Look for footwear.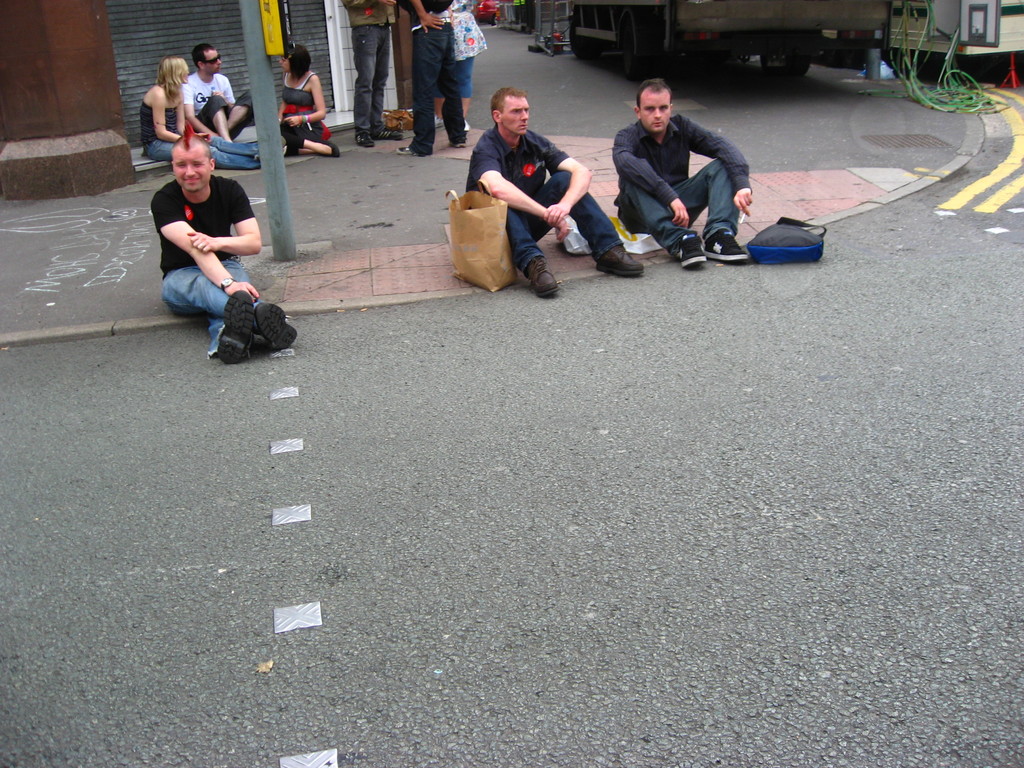
Found: l=213, t=291, r=246, b=364.
